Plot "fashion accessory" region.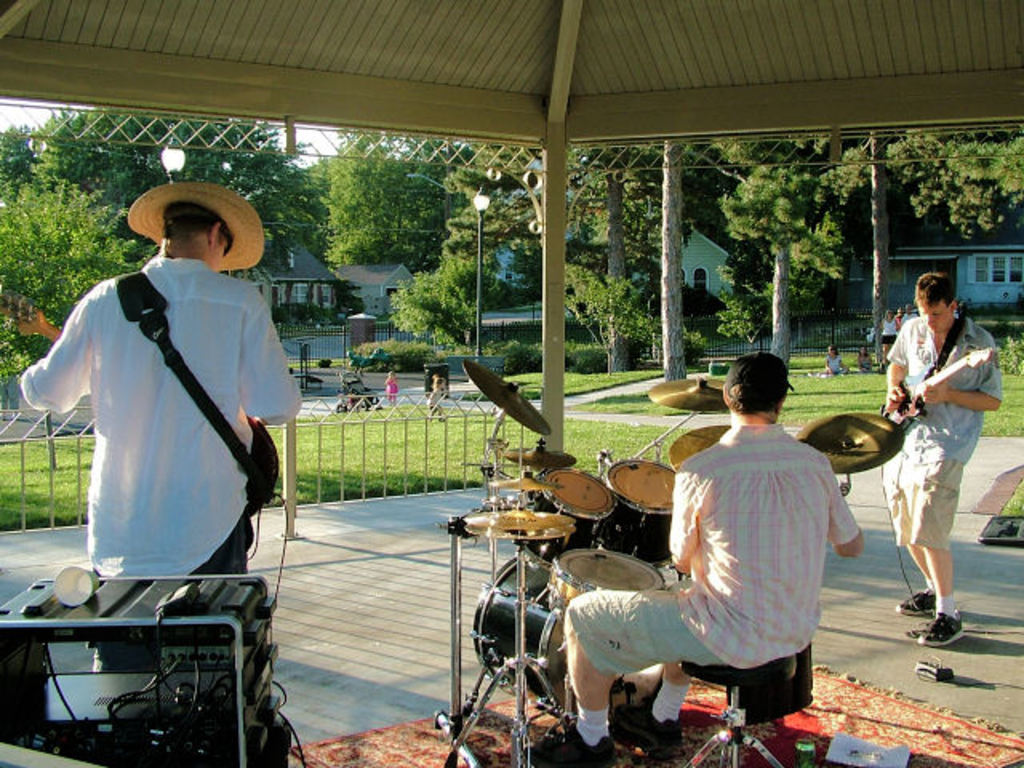
Plotted at [x1=918, y1=611, x2=966, y2=646].
